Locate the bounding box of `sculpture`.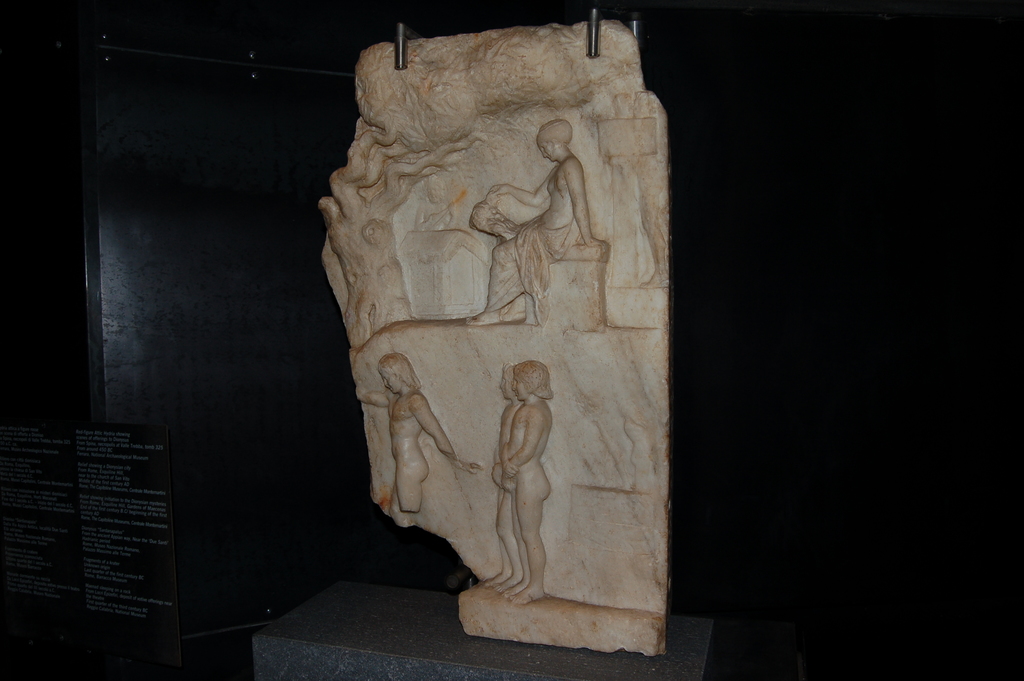
Bounding box: <box>451,104,618,329</box>.
